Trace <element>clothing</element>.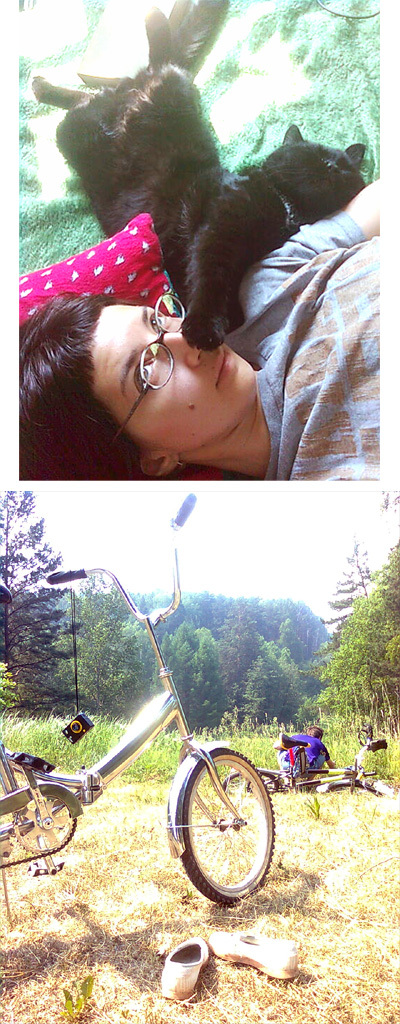
Traced to rect(226, 208, 381, 483).
